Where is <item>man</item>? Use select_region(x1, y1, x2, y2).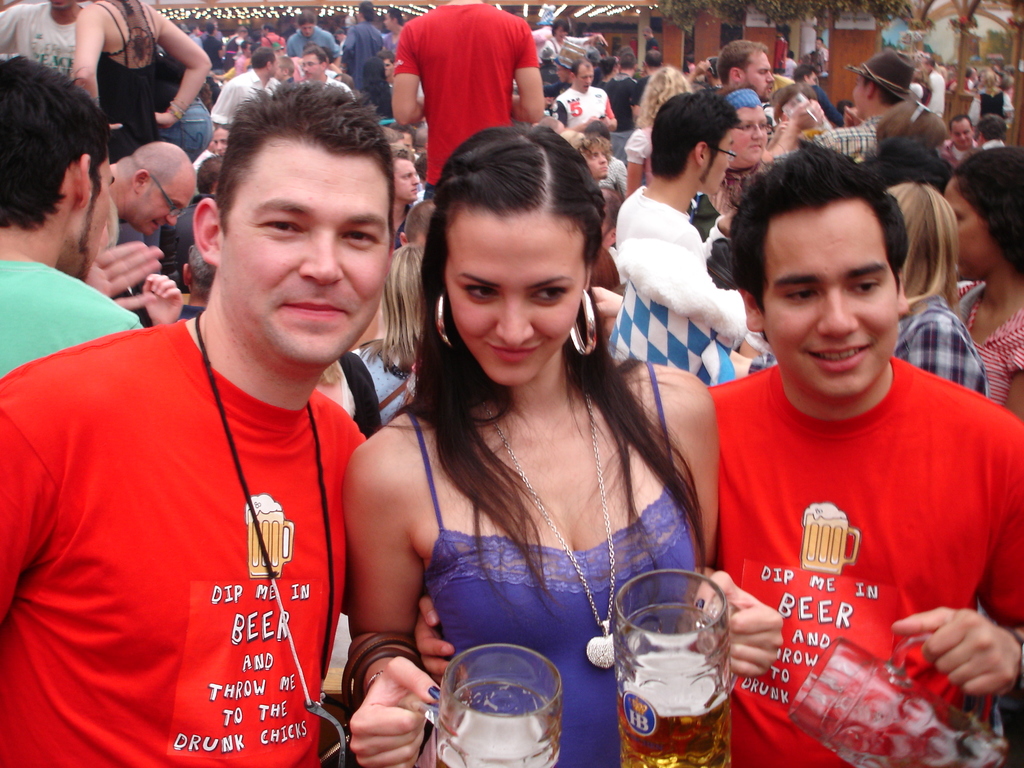
select_region(716, 143, 1023, 767).
